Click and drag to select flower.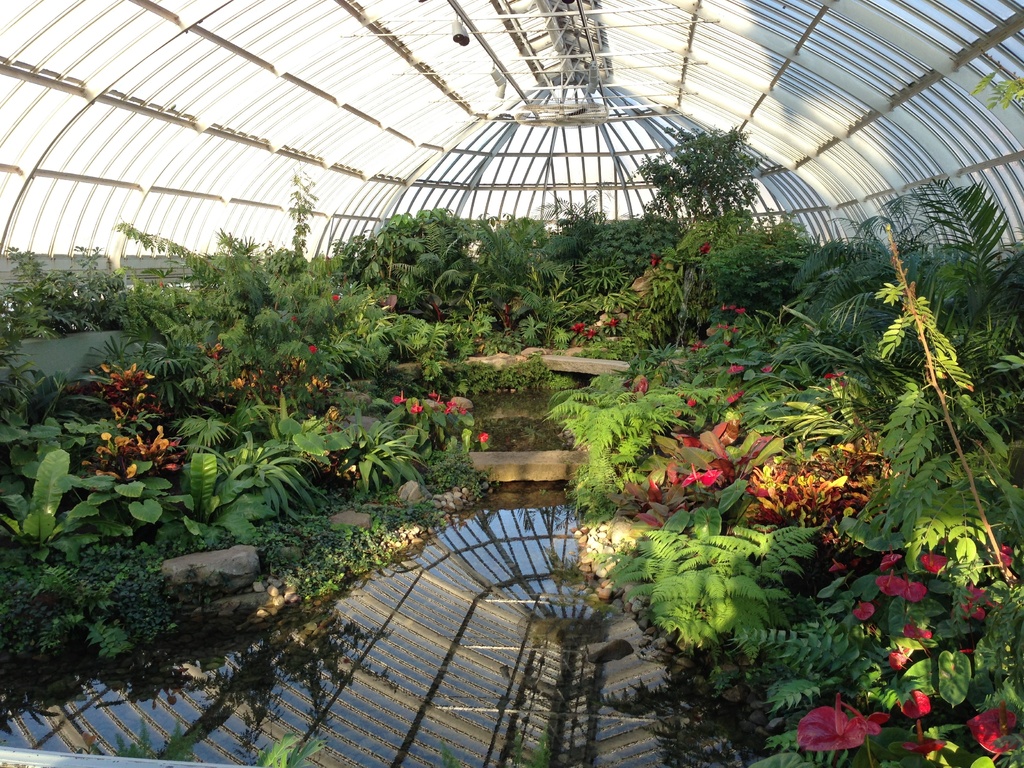
Selection: bbox=[724, 339, 733, 348].
